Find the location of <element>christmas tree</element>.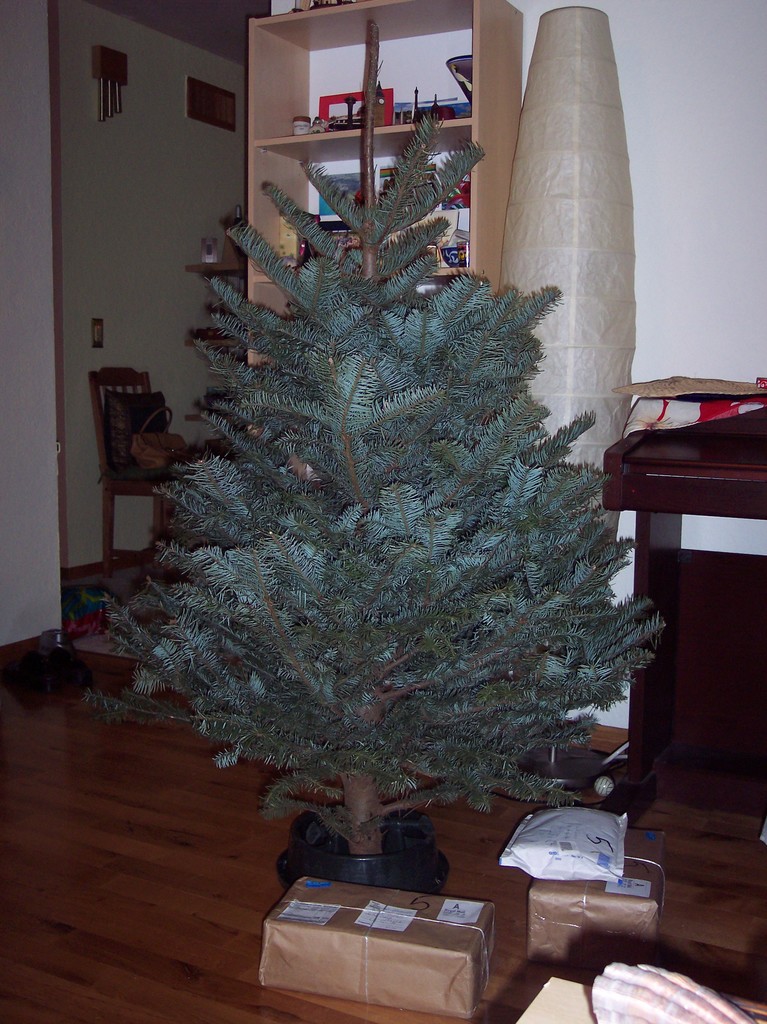
Location: region(99, 28, 667, 852).
